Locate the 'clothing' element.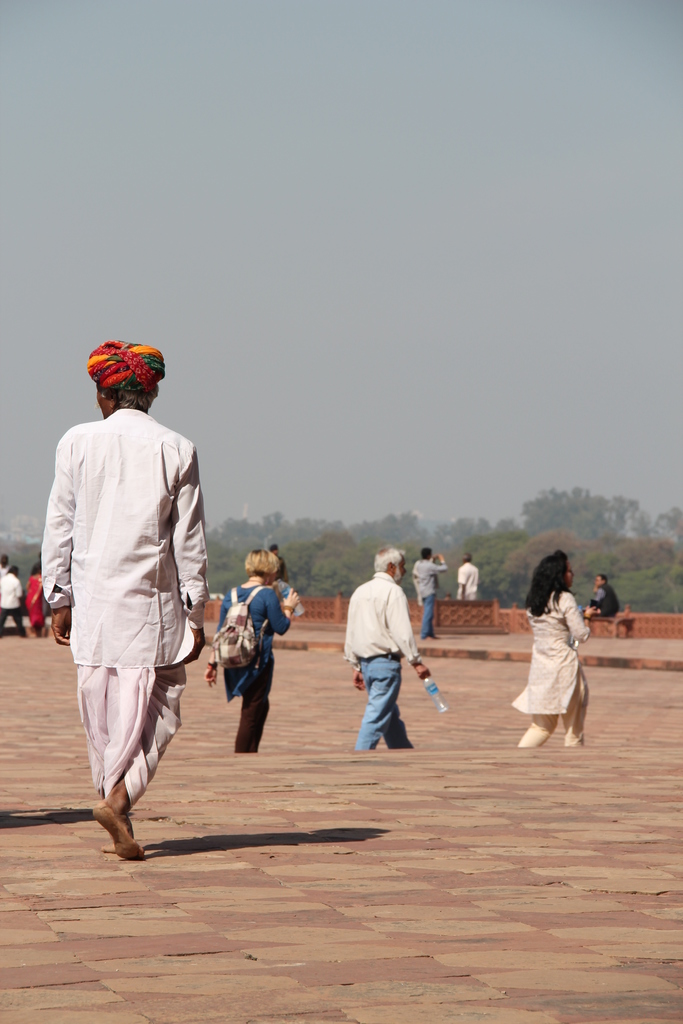
Element bbox: bbox=[412, 558, 449, 637].
